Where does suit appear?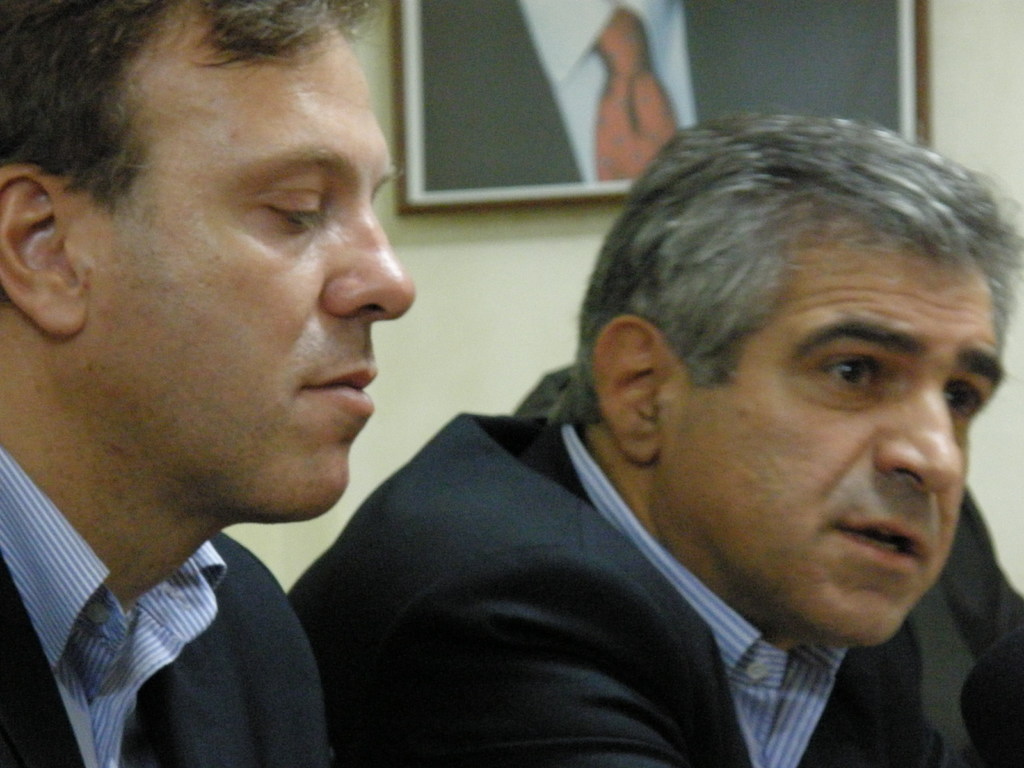
Appears at detection(0, 417, 382, 759).
